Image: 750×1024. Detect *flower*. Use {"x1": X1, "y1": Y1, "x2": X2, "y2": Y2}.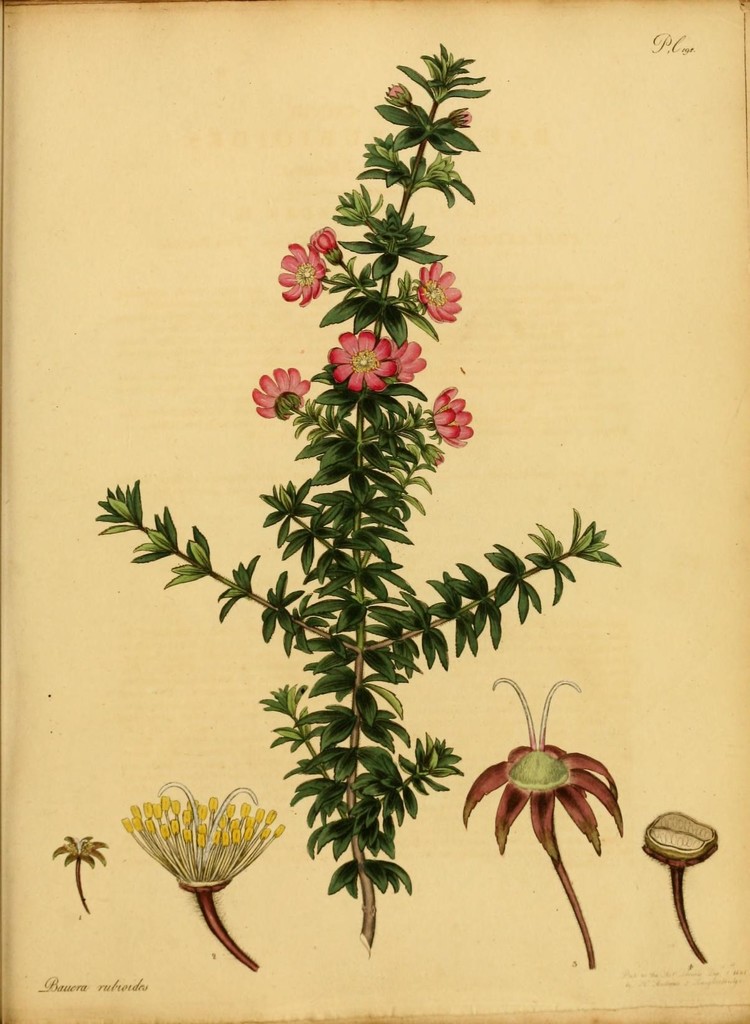
{"x1": 445, "y1": 106, "x2": 473, "y2": 125}.
